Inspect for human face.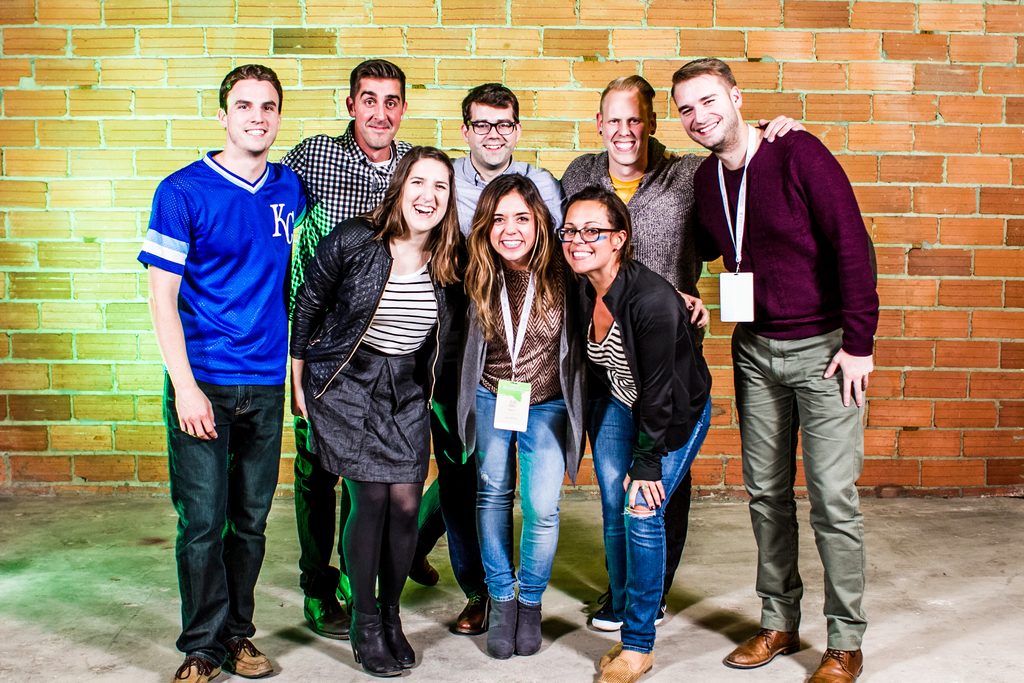
Inspection: <box>601,94,645,161</box>.
